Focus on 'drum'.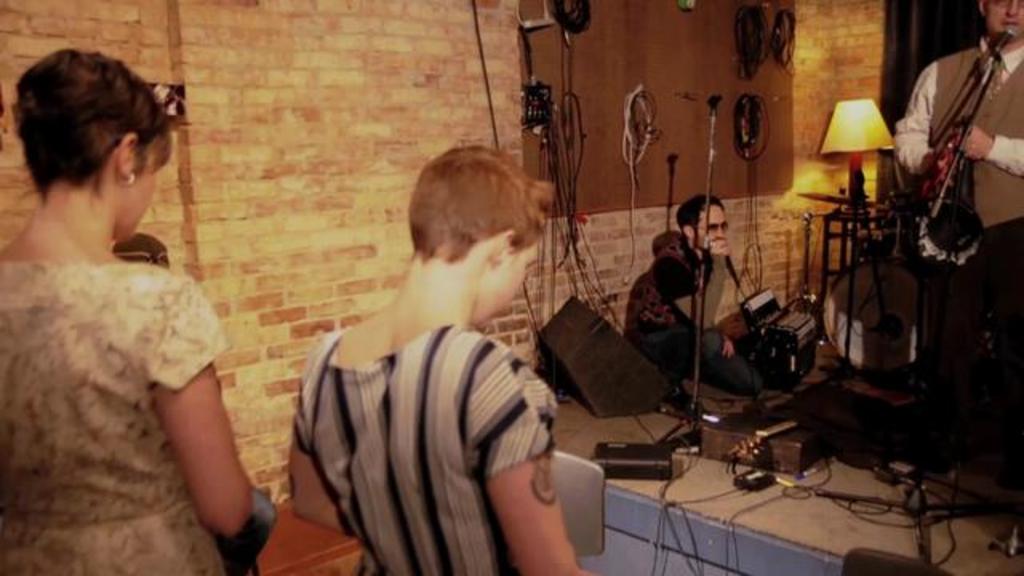
Focused at Rect(816, 256, 930, 374).
